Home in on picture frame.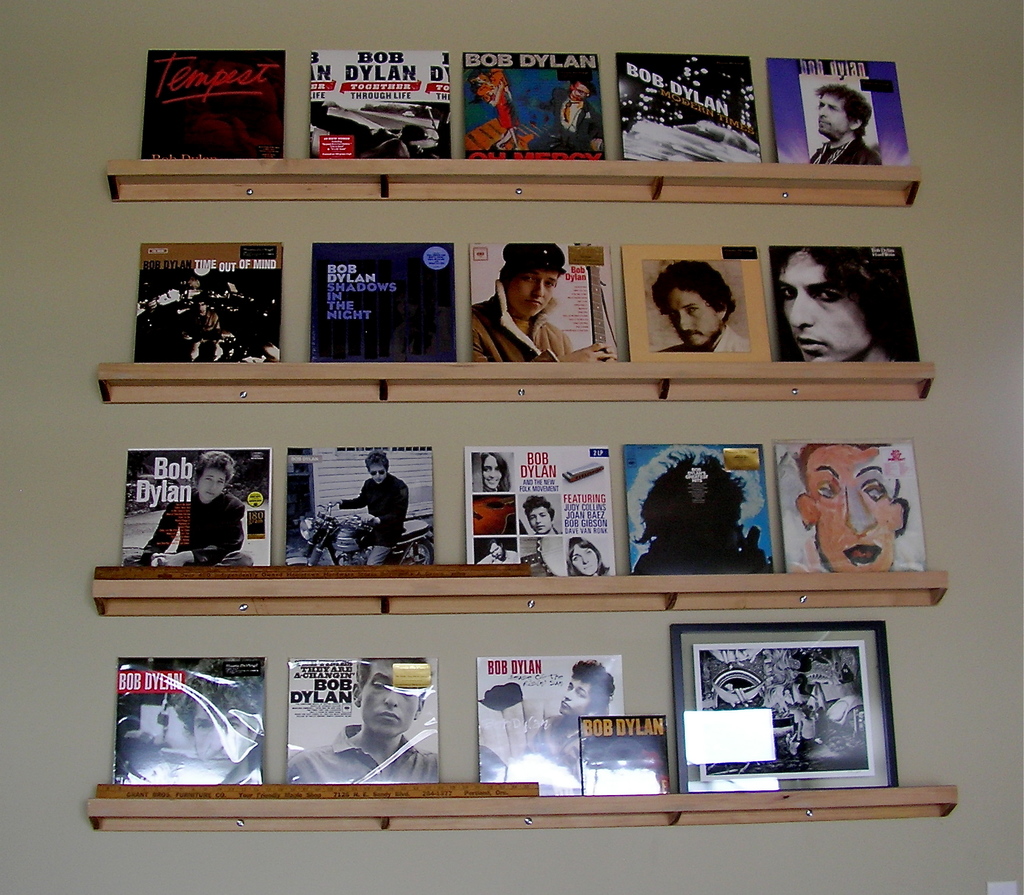
Homed in at [left=621, top=244, right=774, bottom=361].
